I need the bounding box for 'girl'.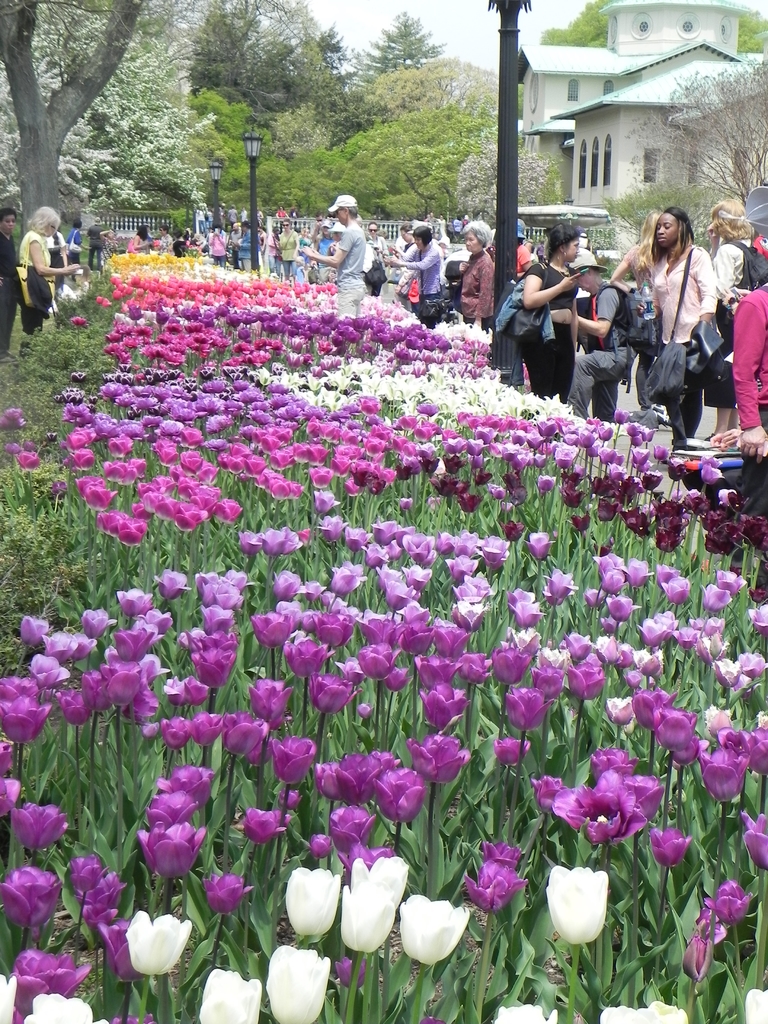
Here it is: (486, 223, 586, 403).
